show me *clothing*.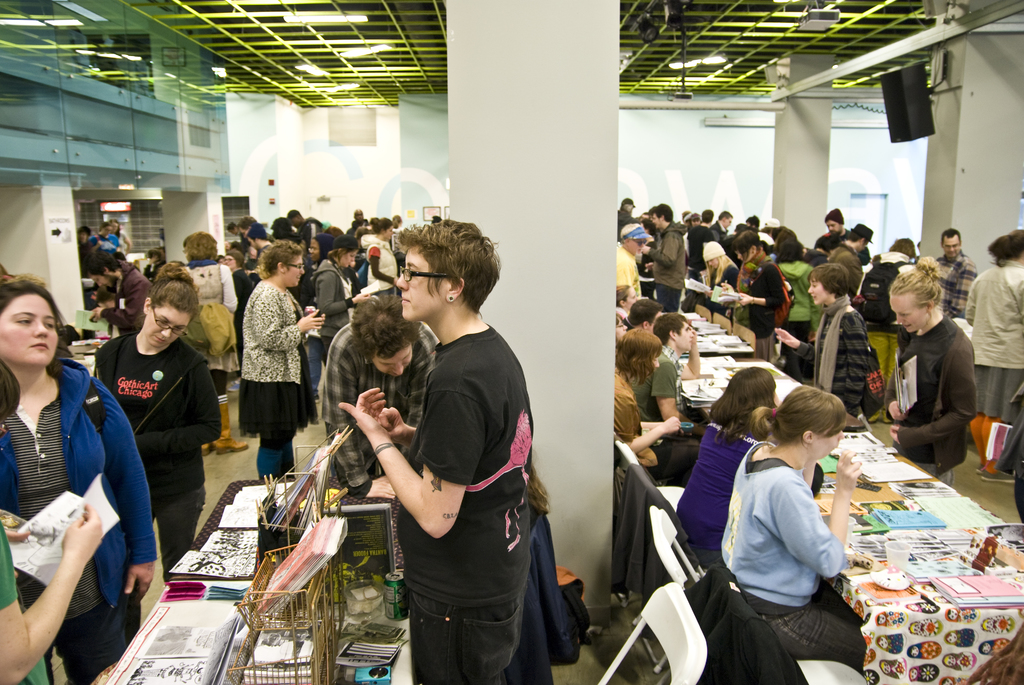
*clothing* is here: pyautogui.locateOnScreen(698, 219, 726, 253).
